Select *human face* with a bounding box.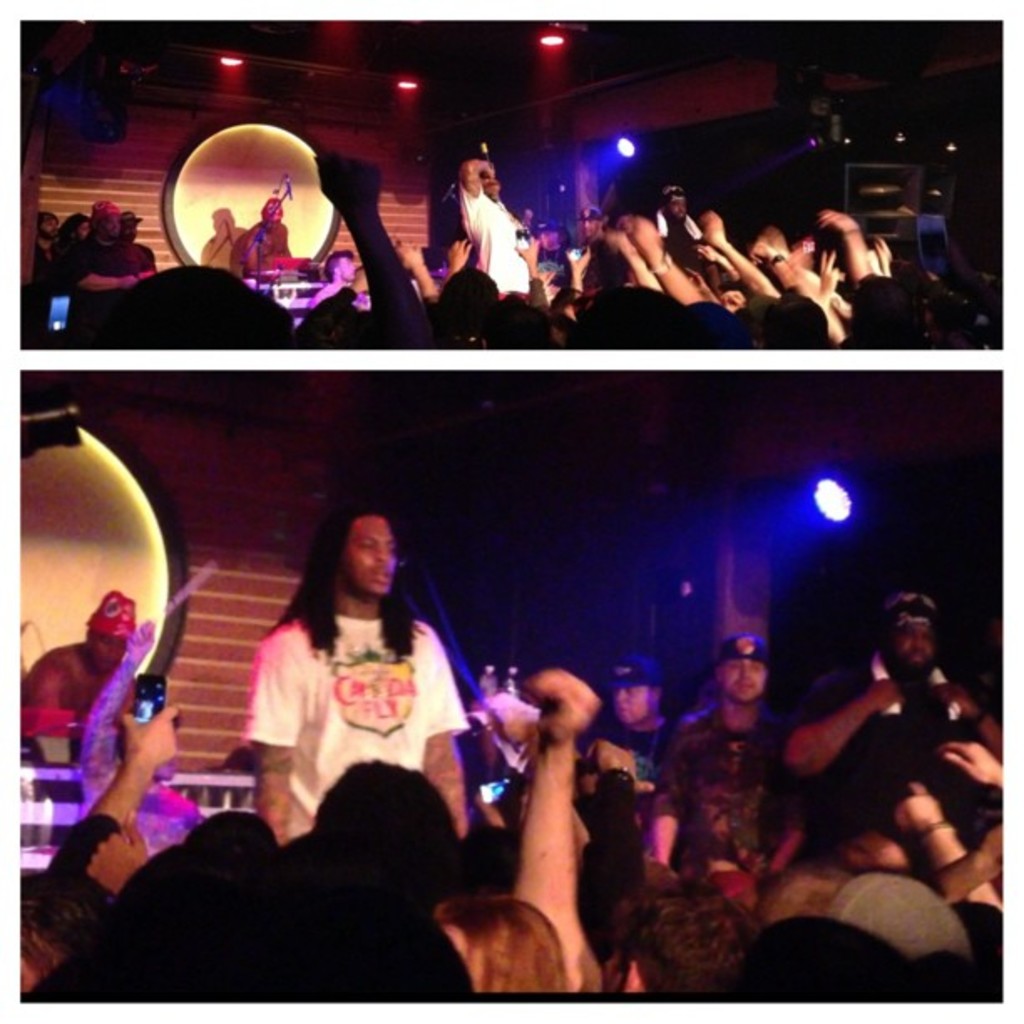
detection(890, 624, 932, 673).
